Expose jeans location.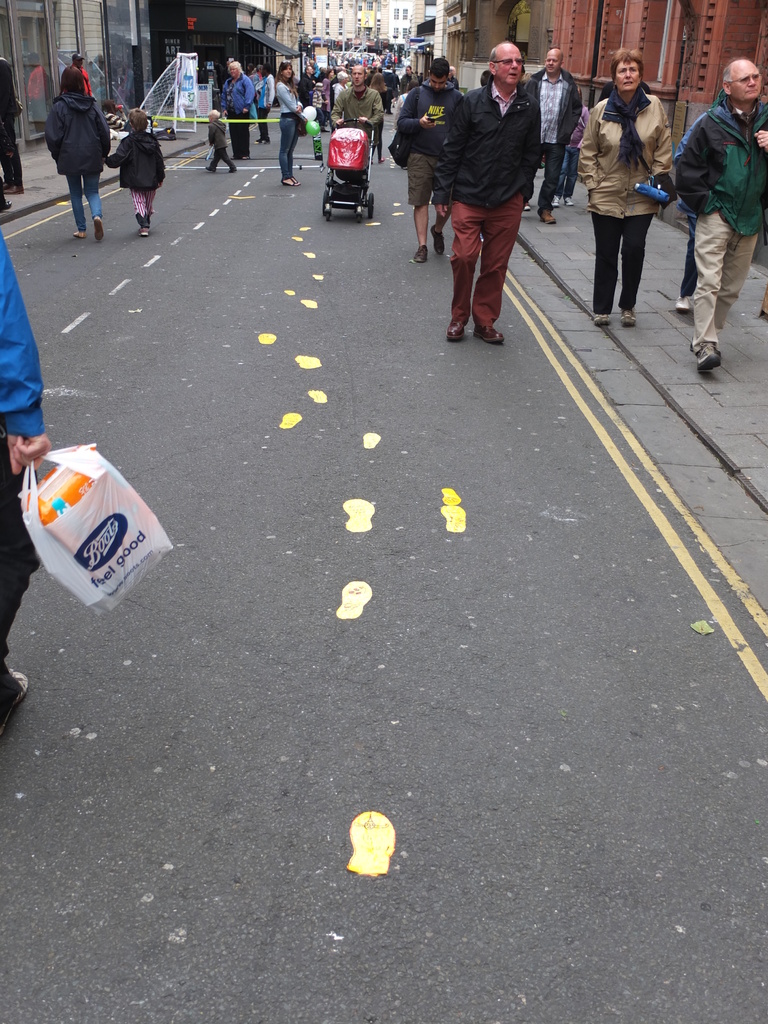
Exposed at pyautogui.locateOnScreen(556, 149, 581, 193).
